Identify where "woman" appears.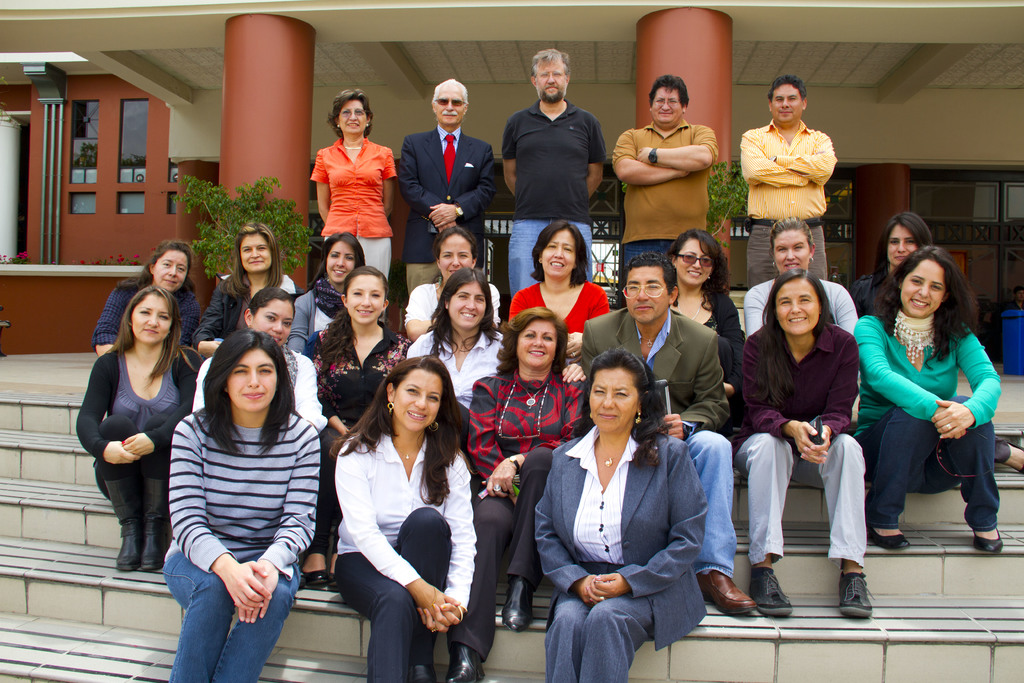
Appears at <bbox>308, 89, 399, 297</bbox>.
